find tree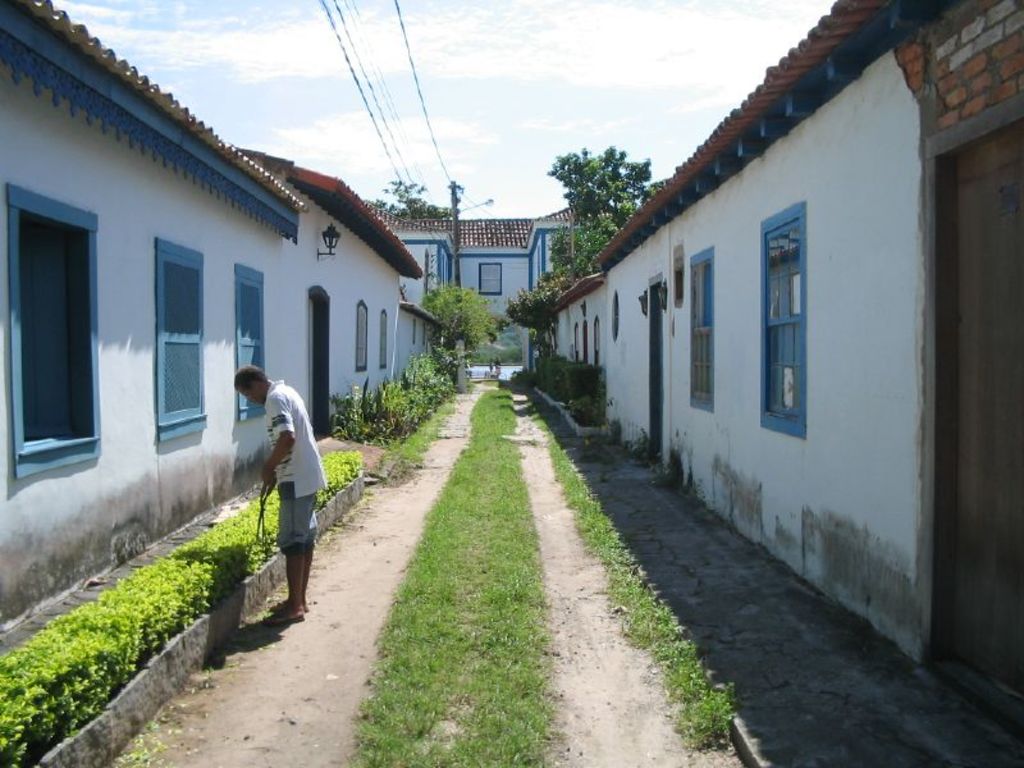
x1=424 y1=275 x2=502 y2=365
